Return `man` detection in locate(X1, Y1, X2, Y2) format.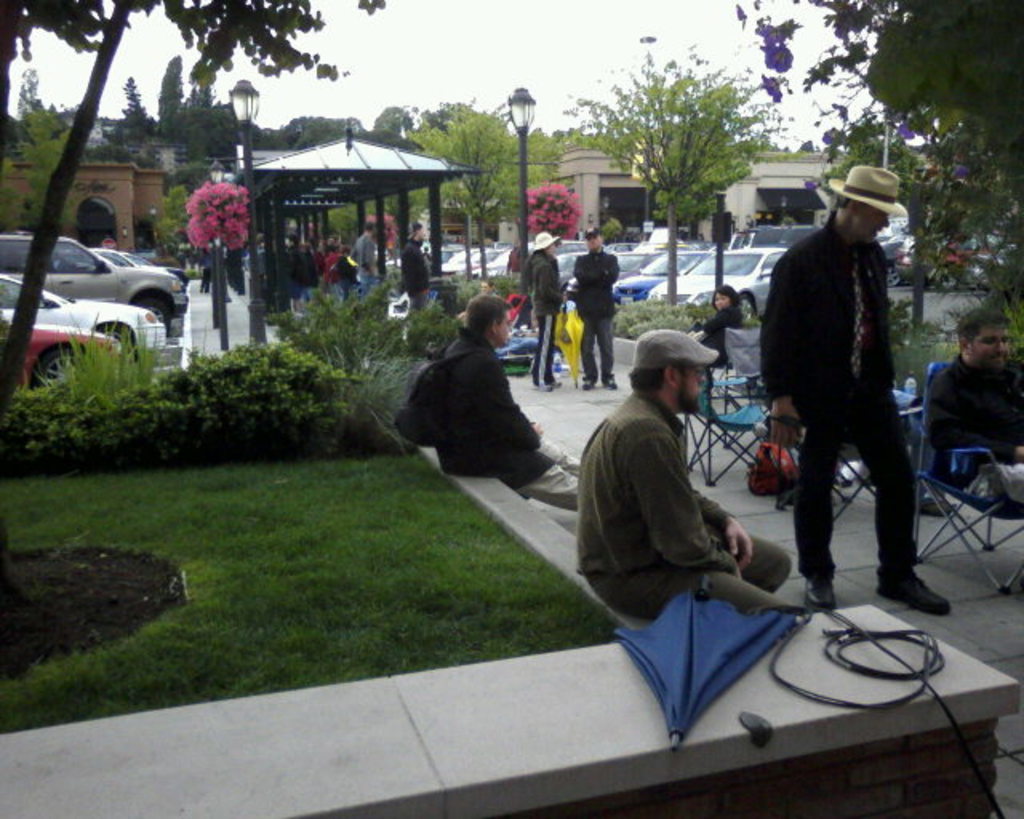
locate(926, 306, 1022, 507).
